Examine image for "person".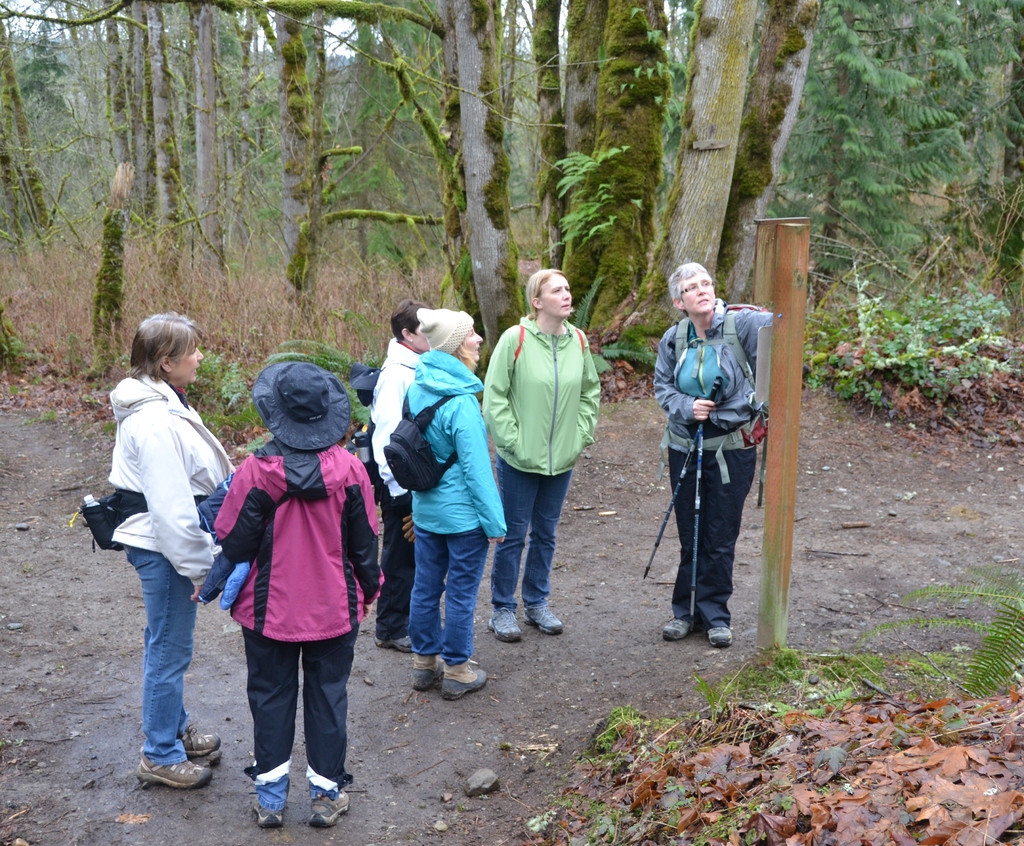
Examination result: 653 255 767 662.
